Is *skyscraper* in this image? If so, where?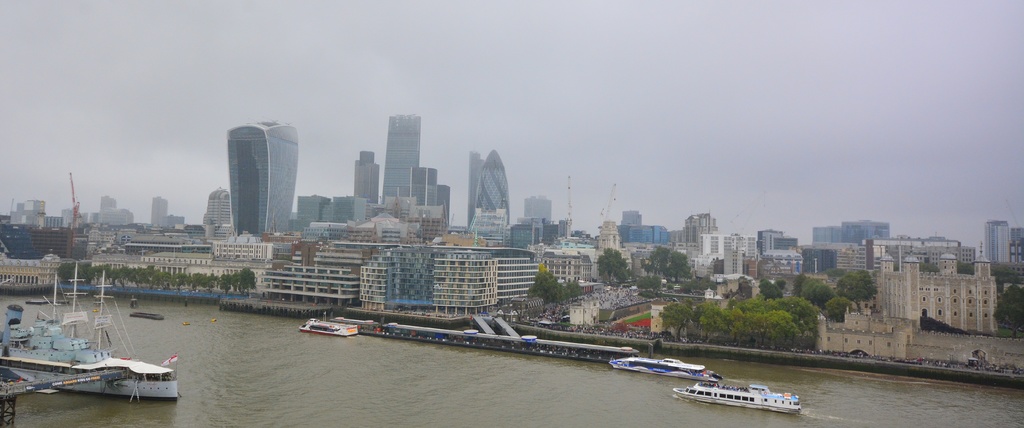
Yes, at 346, 148, 381, 231.
